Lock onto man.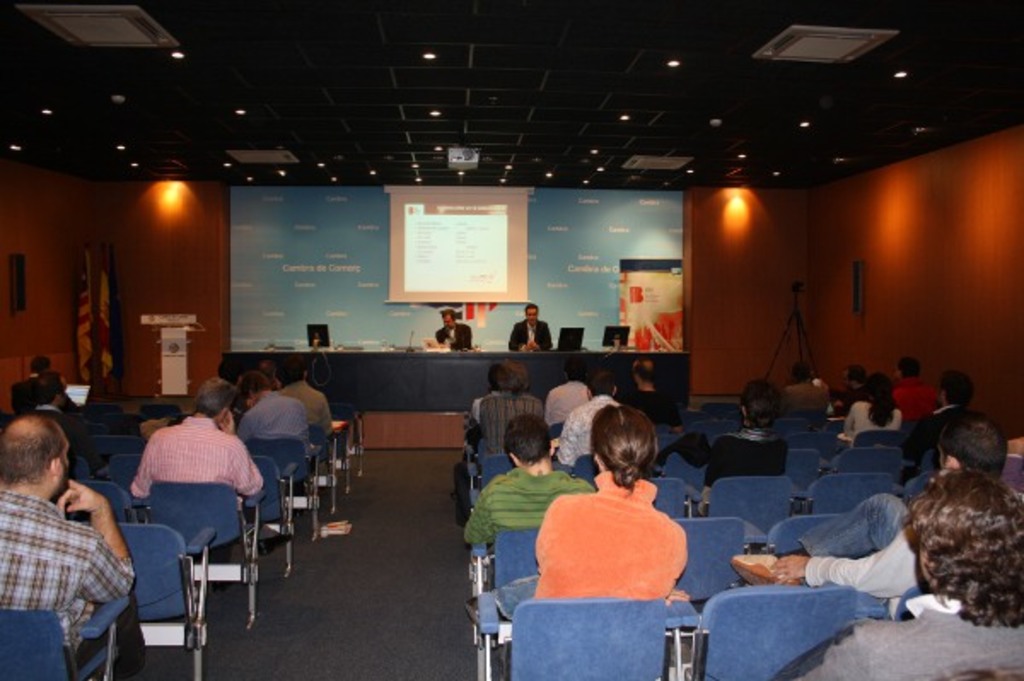
Locked: [768,461,1022,679].
